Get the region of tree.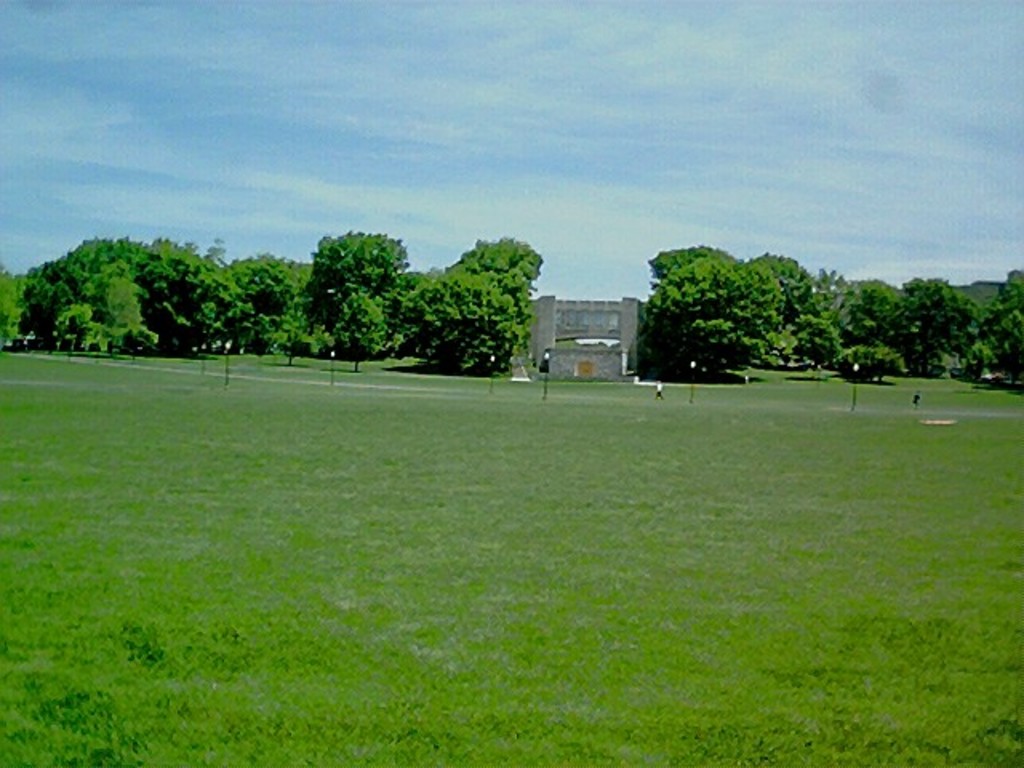
x1=51, y1=286, x2=94, y2=355.
